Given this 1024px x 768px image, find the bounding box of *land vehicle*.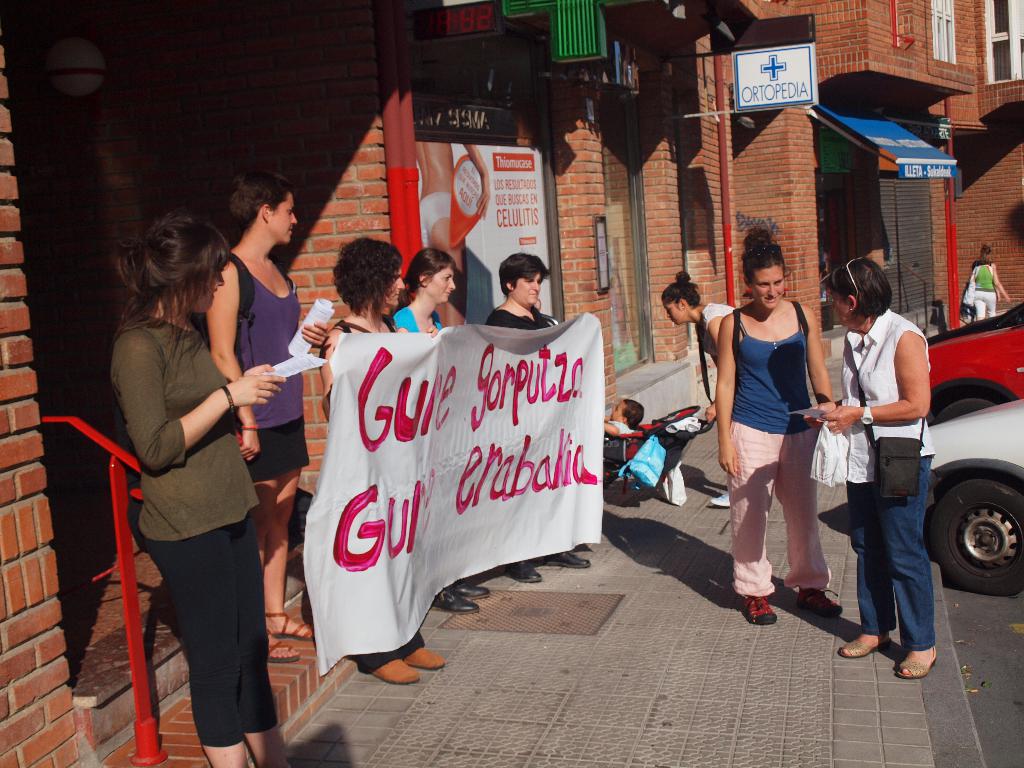
region(929, 399, 1023, 595).
